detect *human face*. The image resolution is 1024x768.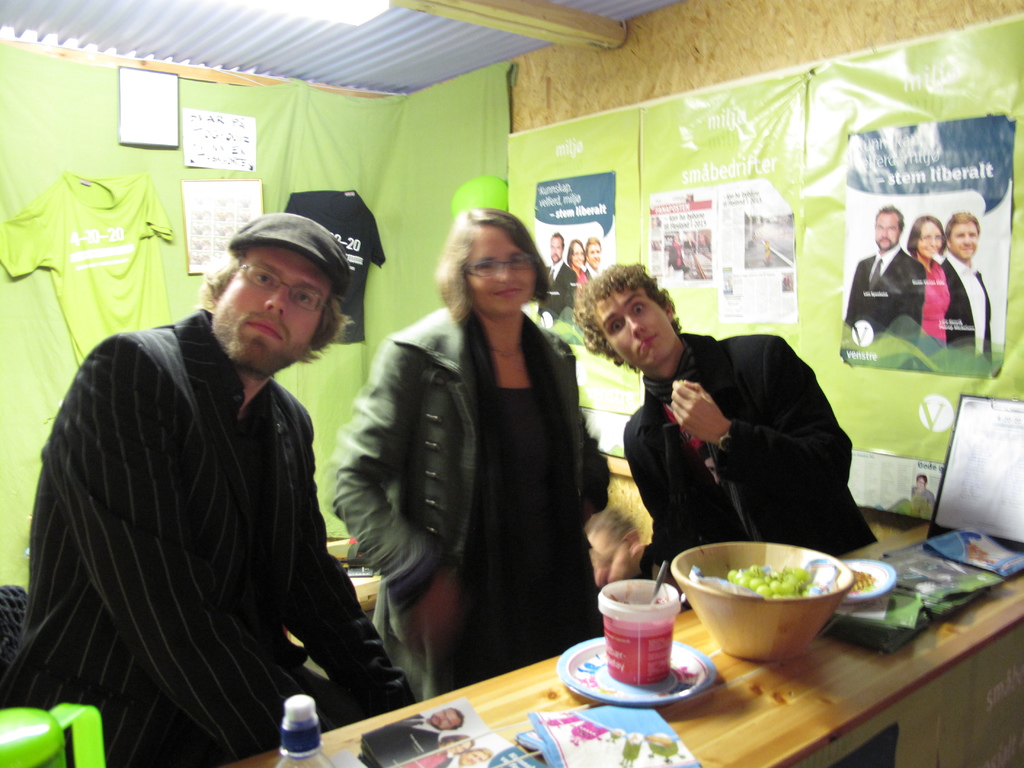
box=[916, 476, 924, 490].
